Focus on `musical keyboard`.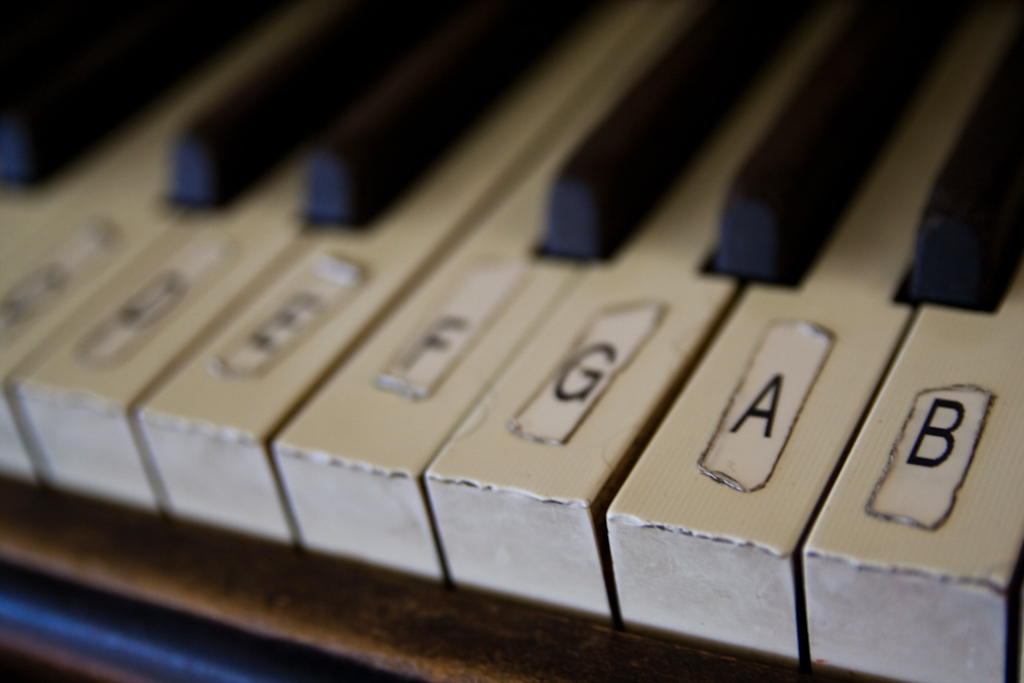
Focused at [left=63, top=0, right=966, bottom=682].
